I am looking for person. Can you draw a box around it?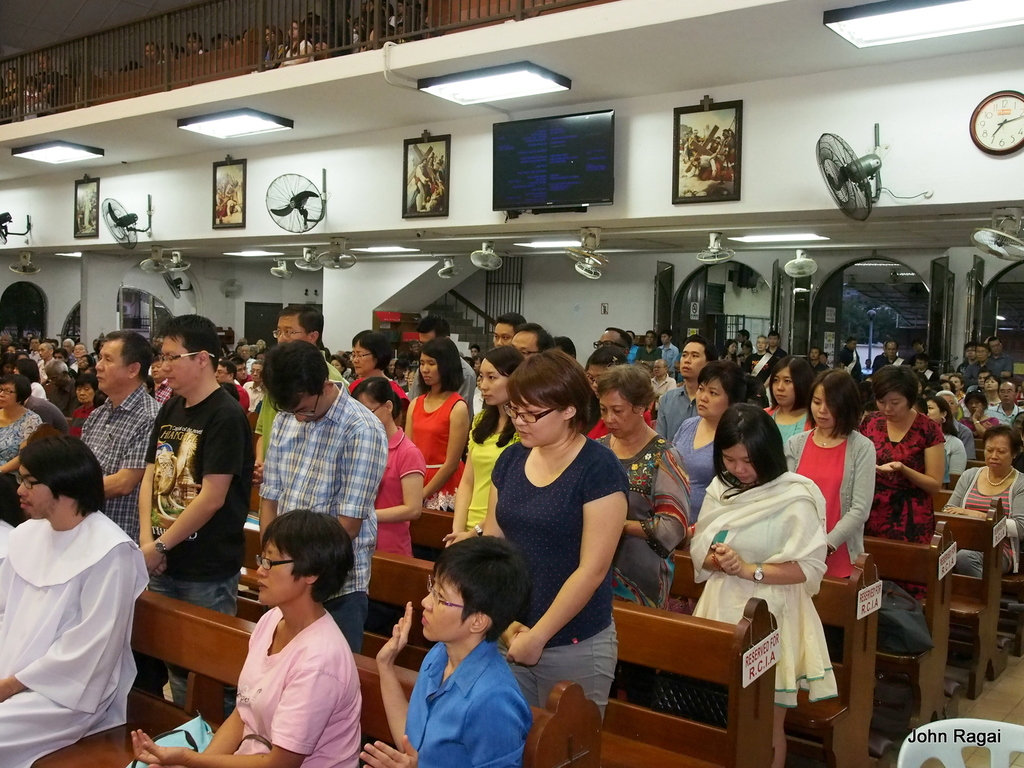
Sure, the bounding box is 444, 342, 528, 549.
